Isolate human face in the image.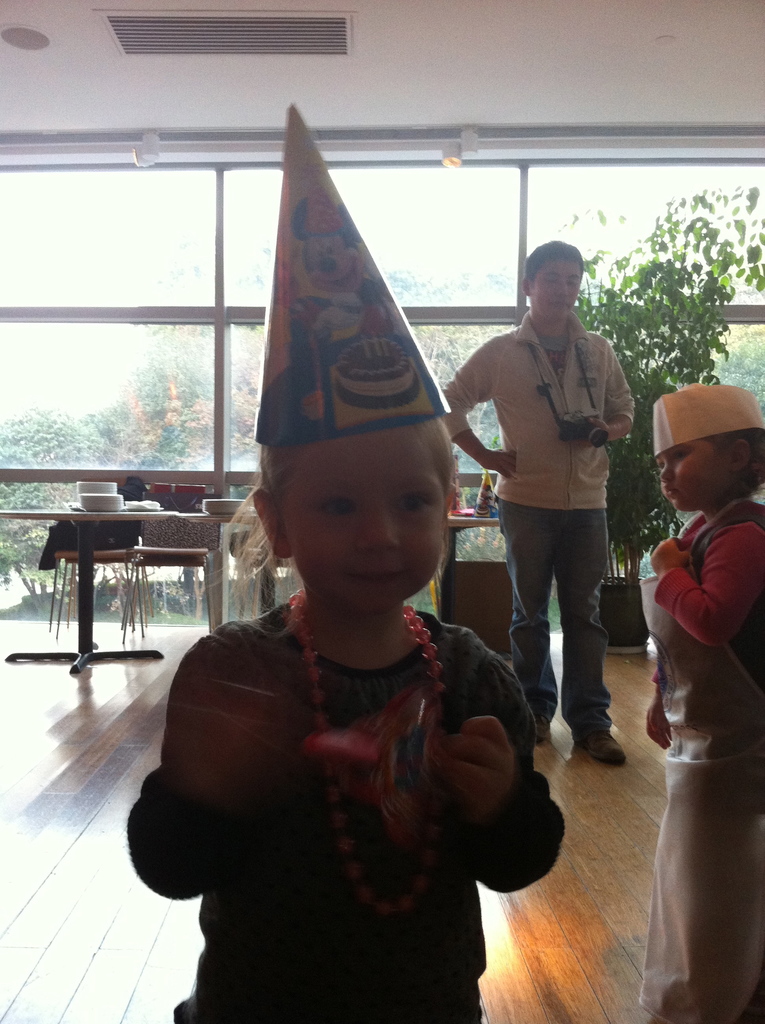
Isolated region: 660 442 734 511.
